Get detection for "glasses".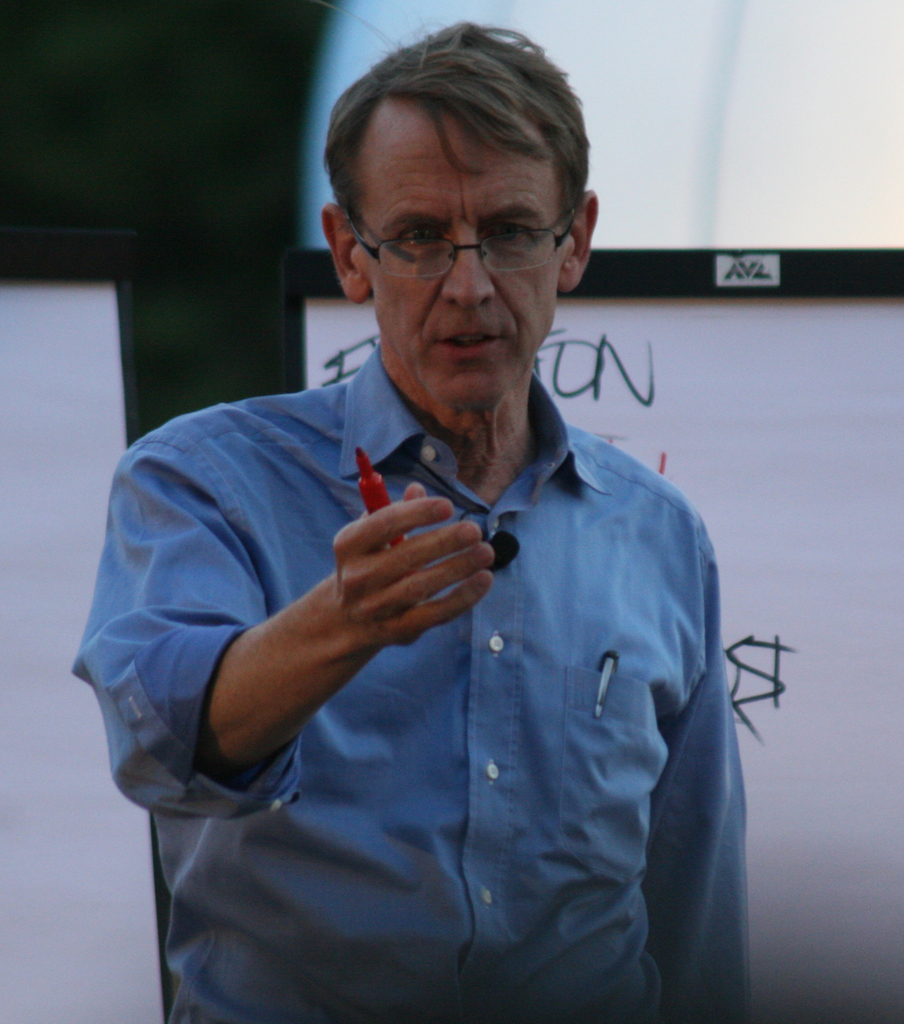
Detection: l=335, t=186, r=588, b=276.
